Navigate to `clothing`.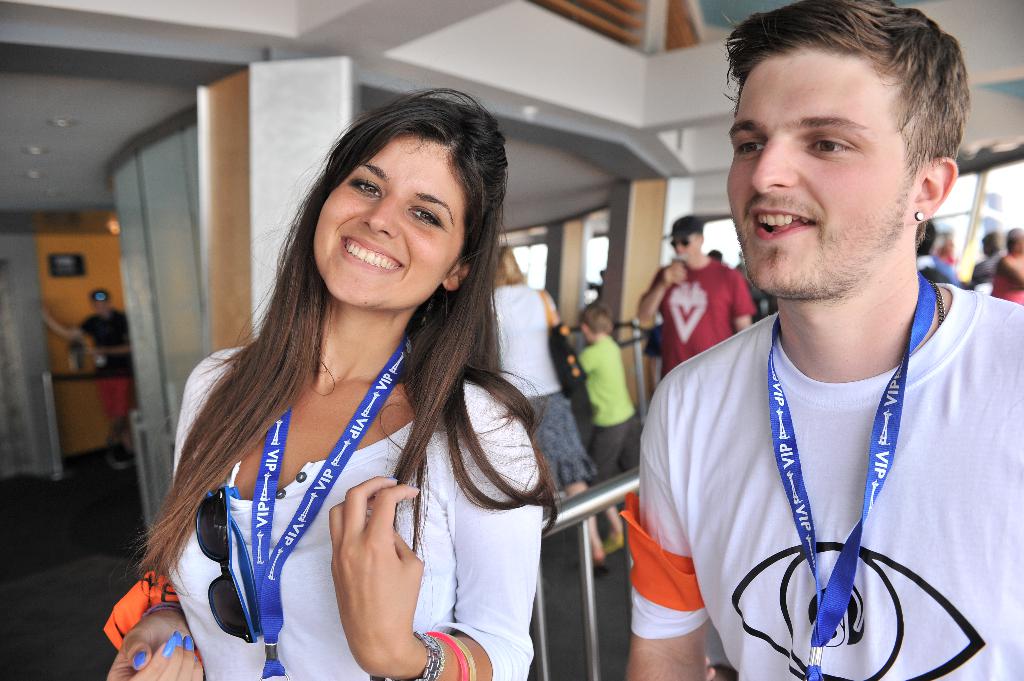
Navigation target: x1=551 y1=324 x2=598 y2=450.
